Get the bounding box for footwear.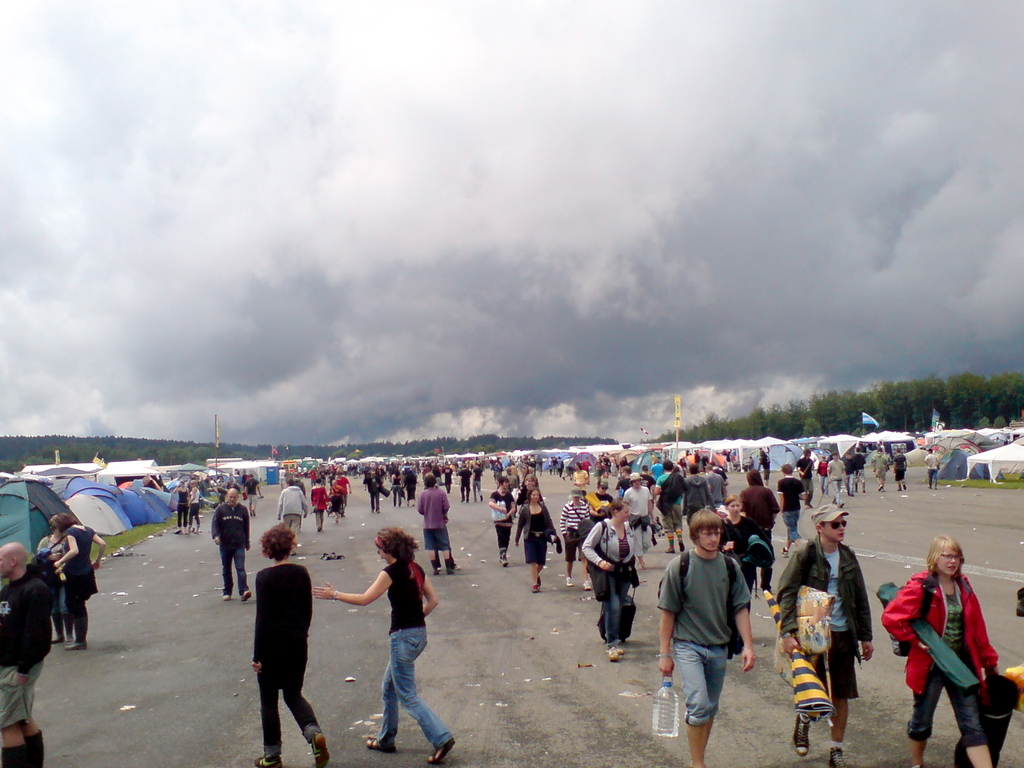
<box>420,733,456,765</box>.
